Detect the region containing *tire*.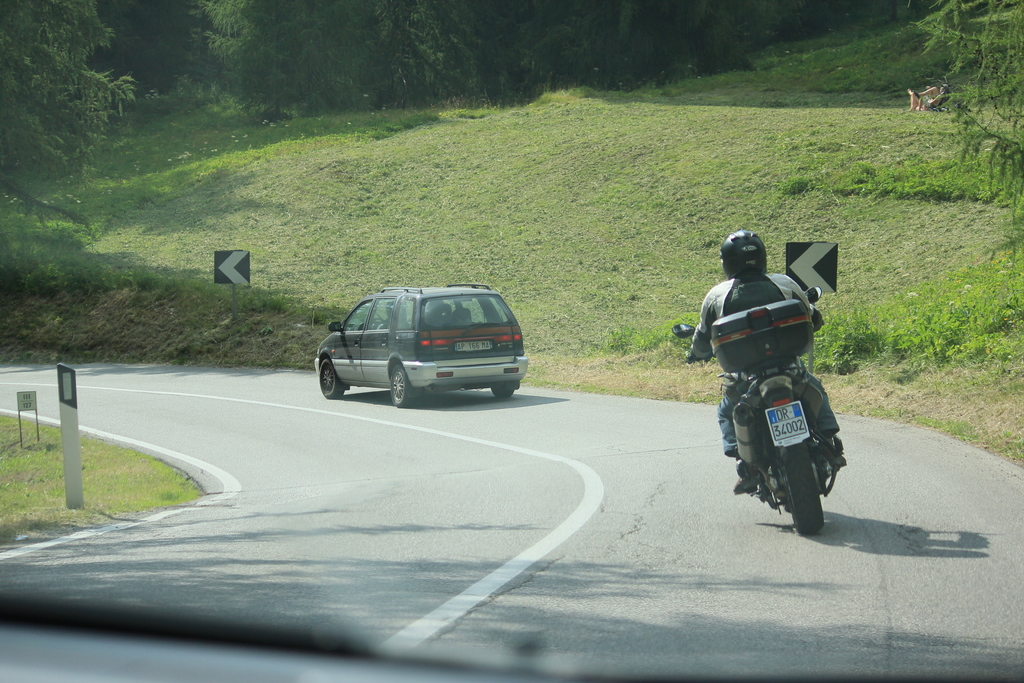
bbox=[319, 356, 345, 398].
